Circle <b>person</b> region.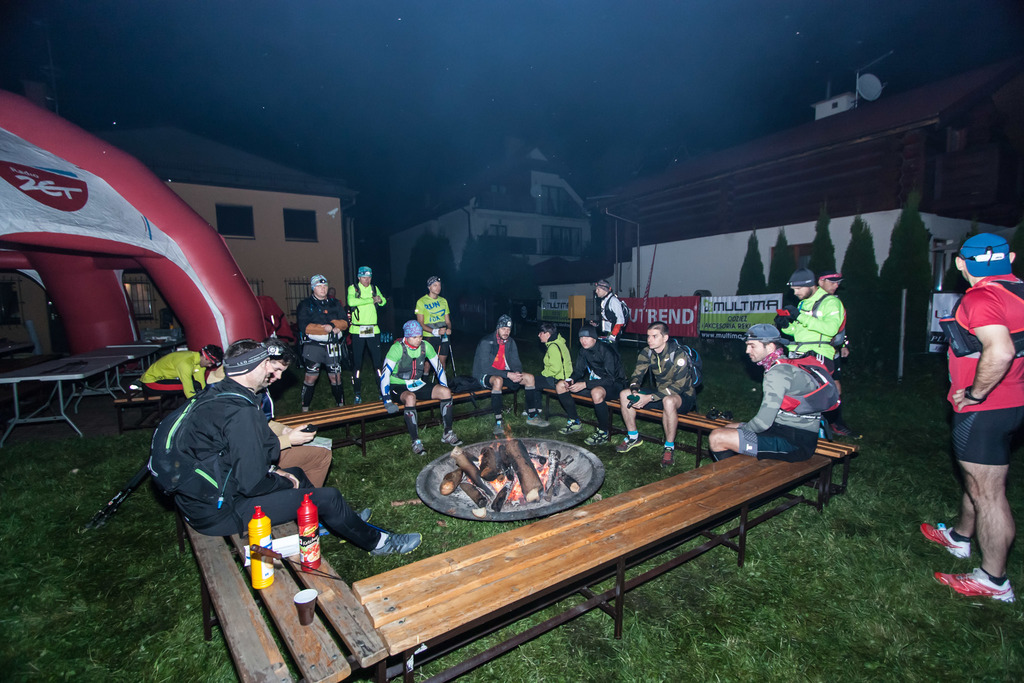
Region: [294, 270, 355, 414].
